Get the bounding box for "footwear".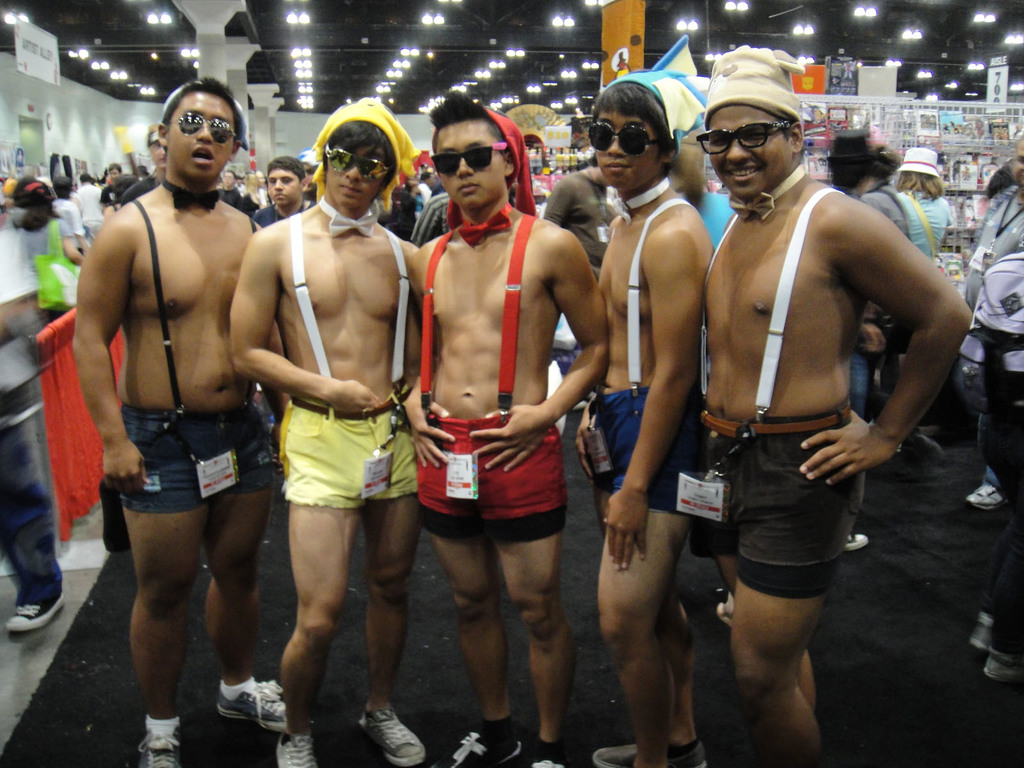
box(435, 725, 522, 767).
